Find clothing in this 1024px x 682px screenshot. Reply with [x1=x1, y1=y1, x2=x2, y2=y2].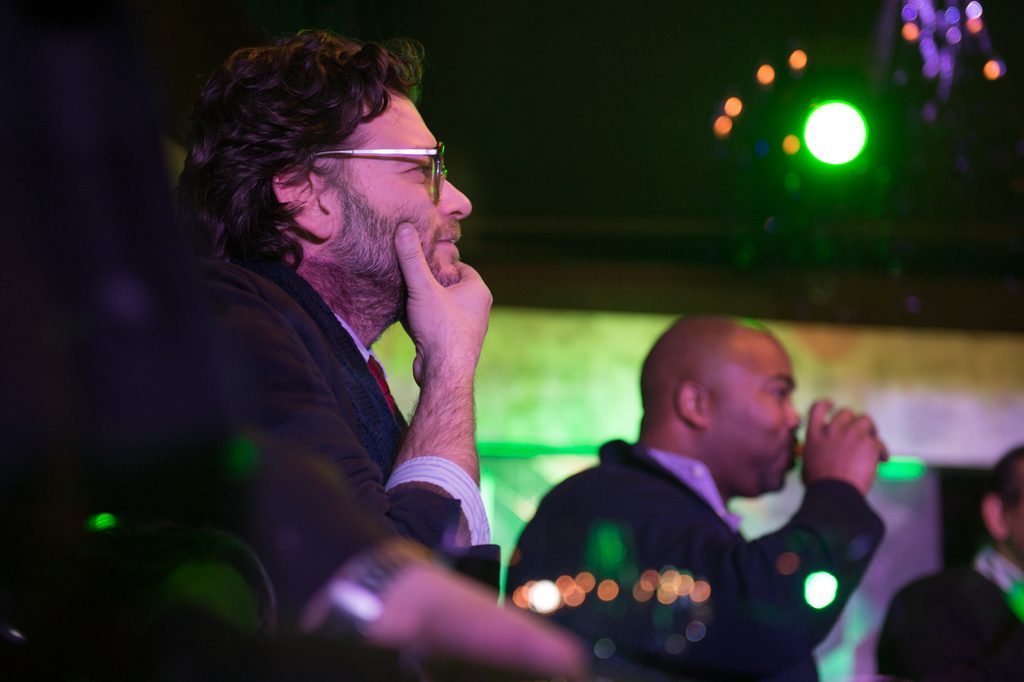
[x1=189, y1=252, x2=498, y2=601].
